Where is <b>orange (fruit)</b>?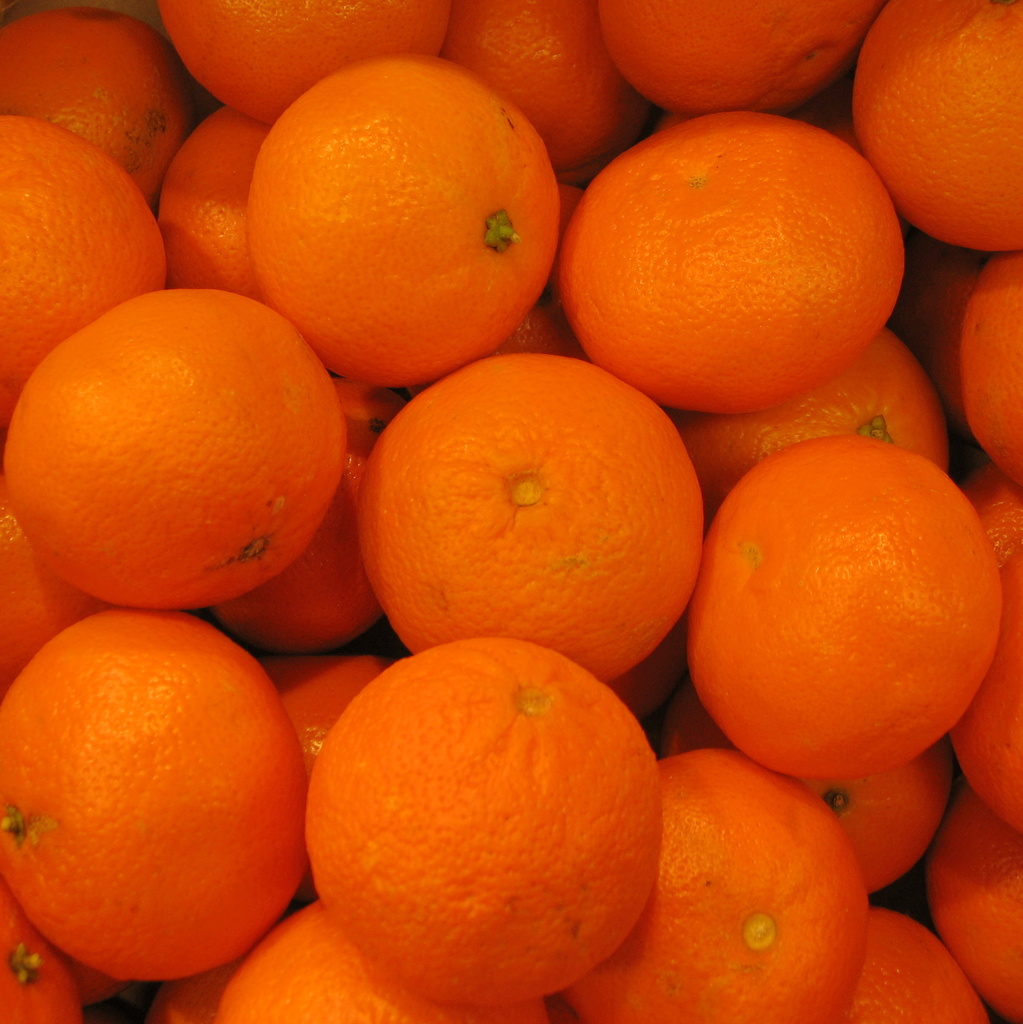
(left=919, top=257, right=1022, bottom=458).
